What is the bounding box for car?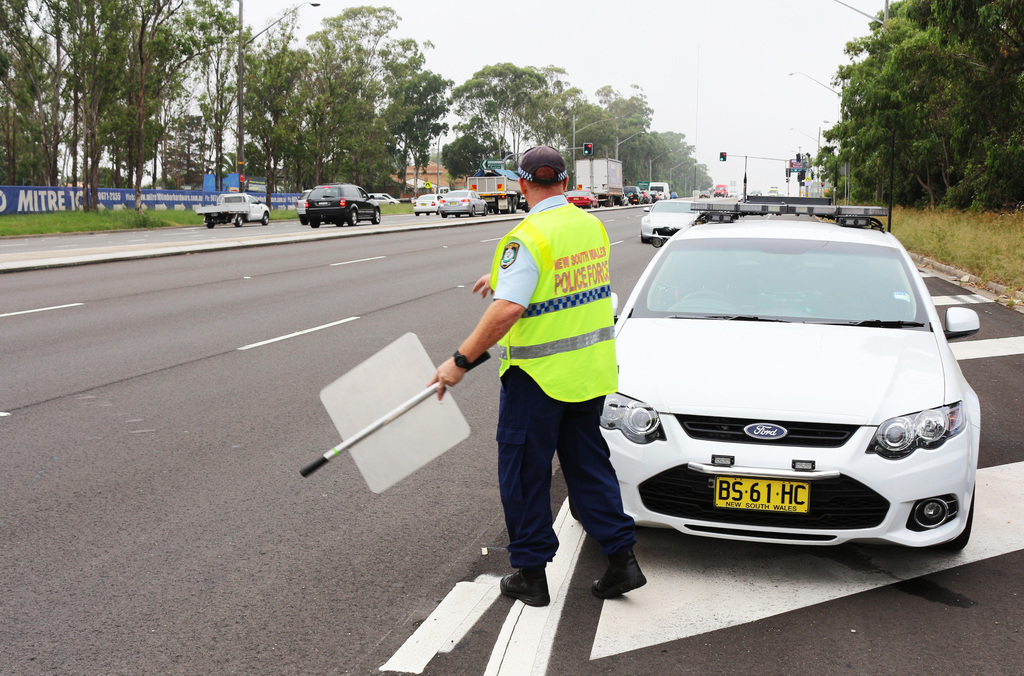
[653,191,661,200].
